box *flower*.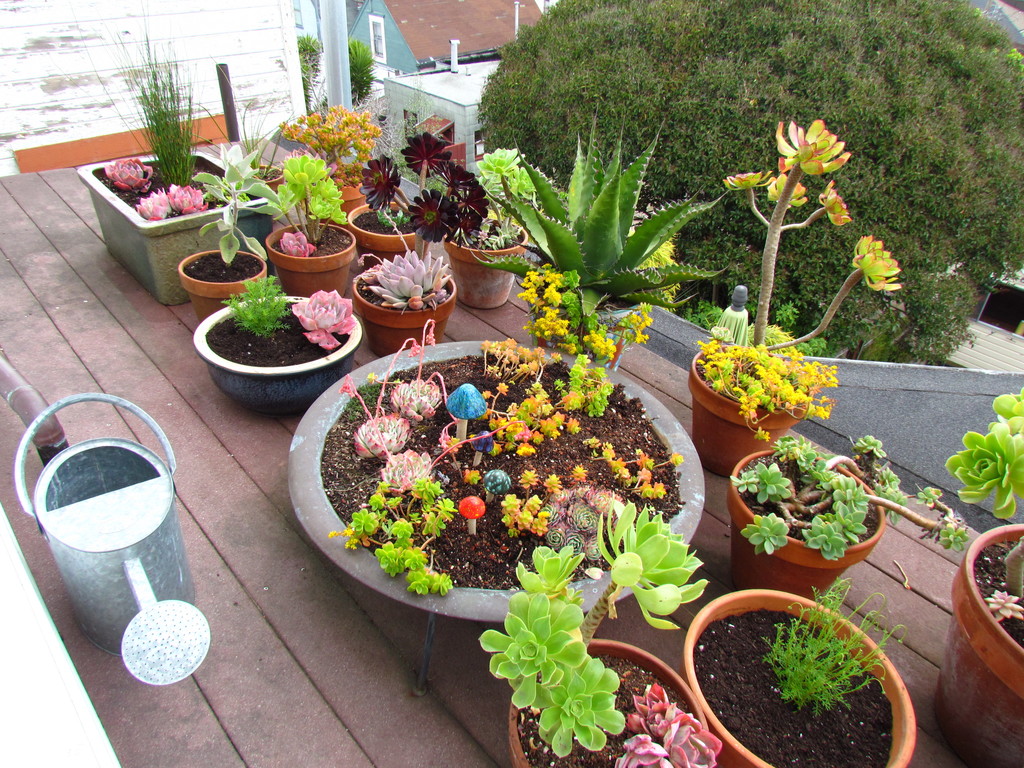
[x1=700, y1=324, x2=845, y2=444].
